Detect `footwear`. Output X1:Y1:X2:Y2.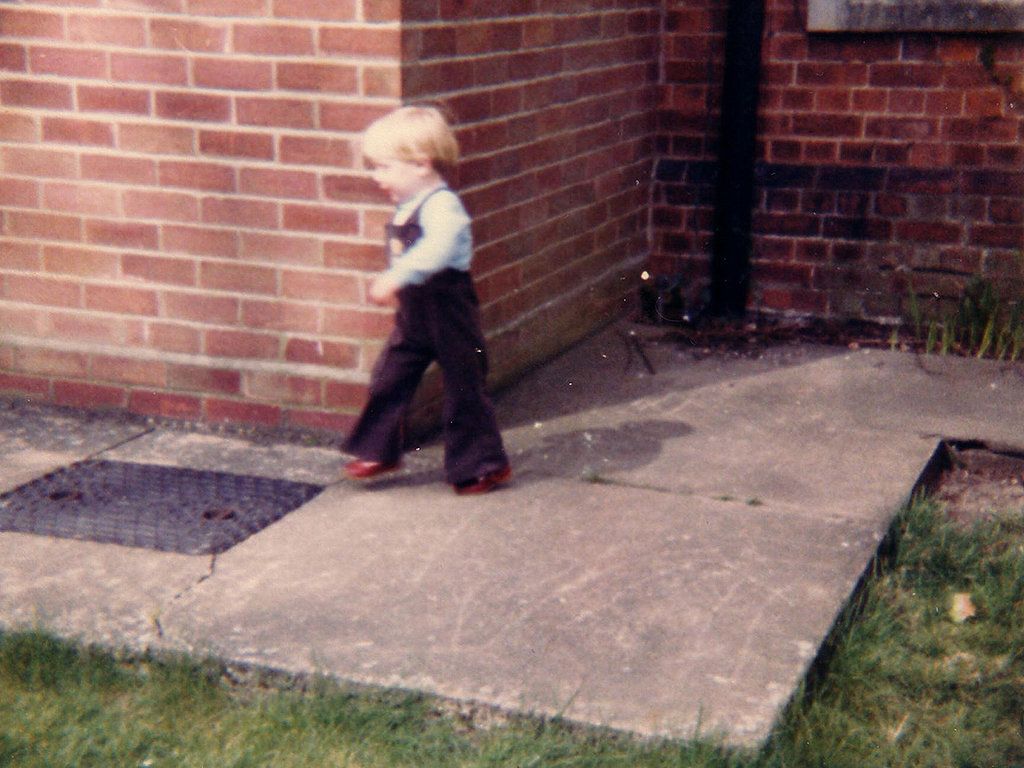
343:456:401:478.
